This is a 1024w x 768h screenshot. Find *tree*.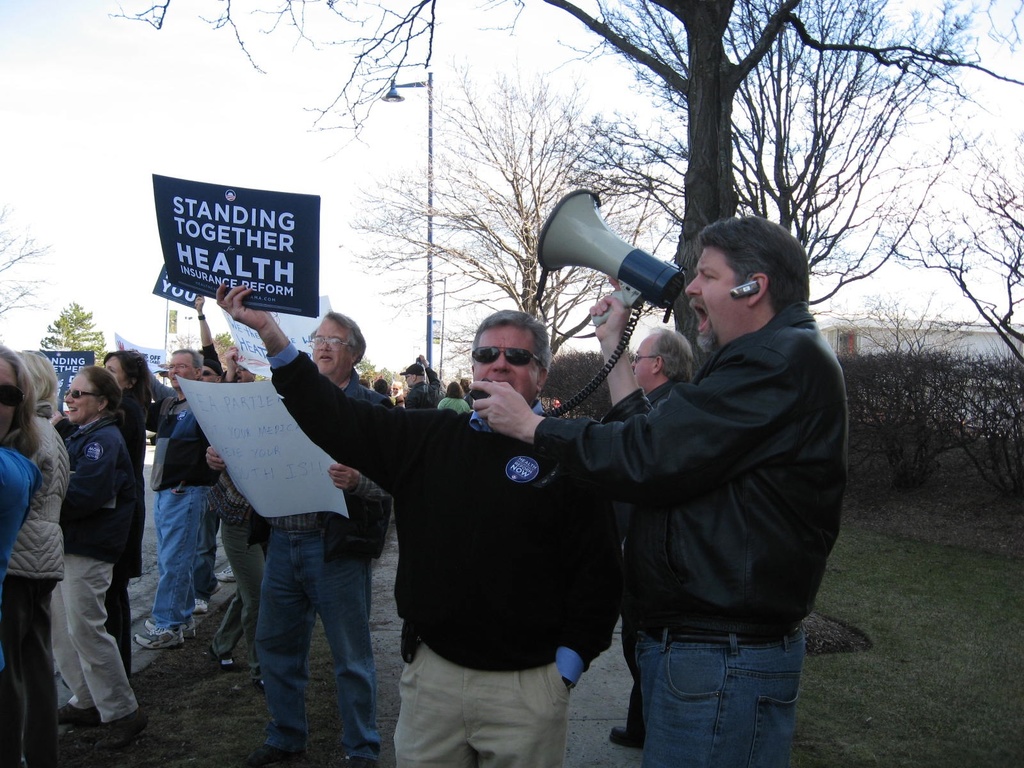
Bounding box: x1=99 y1=0 x2=1023 y2=383.
